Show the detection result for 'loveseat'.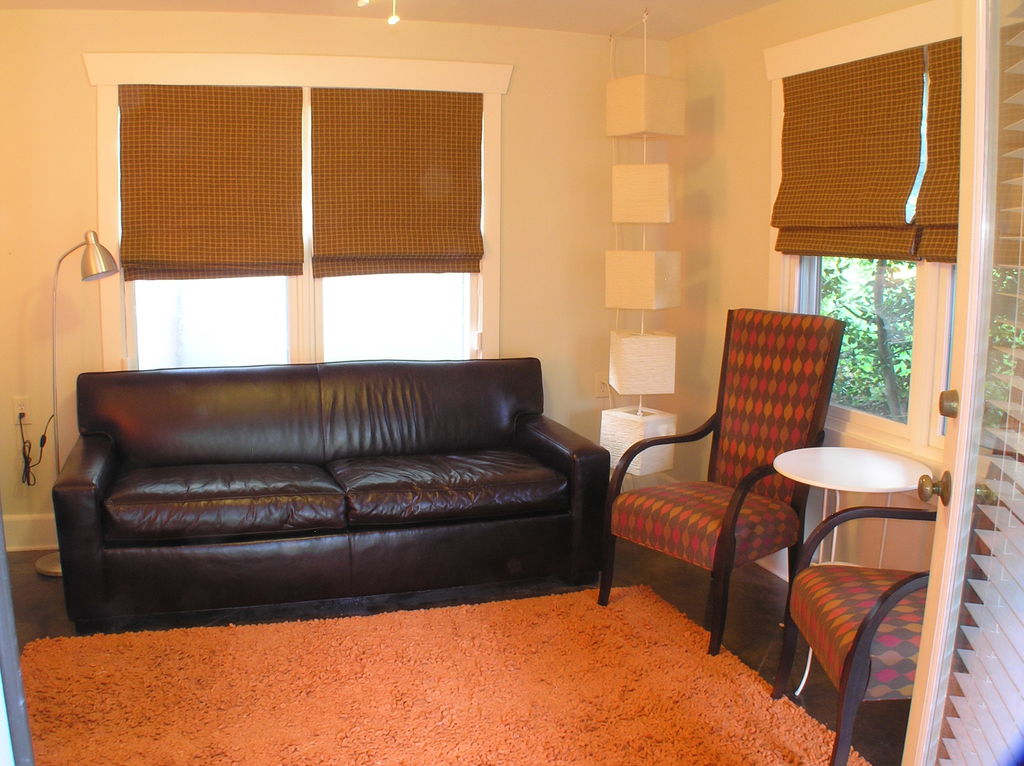
bbox=(51, 355, 603, 628).
